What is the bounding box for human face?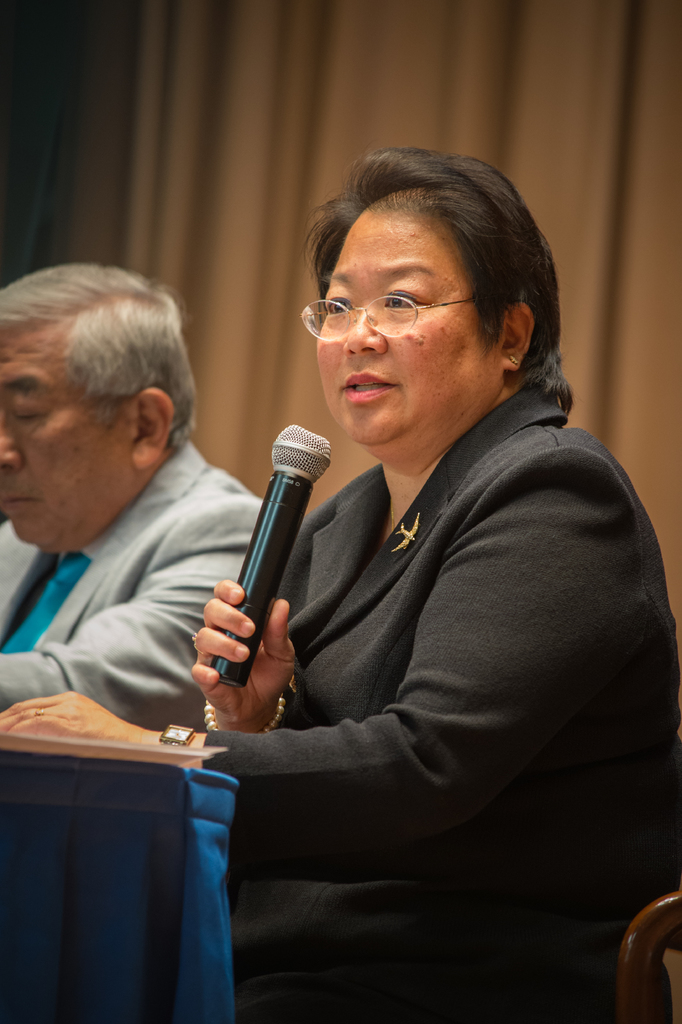
rect(314, 200, 510, 444).
